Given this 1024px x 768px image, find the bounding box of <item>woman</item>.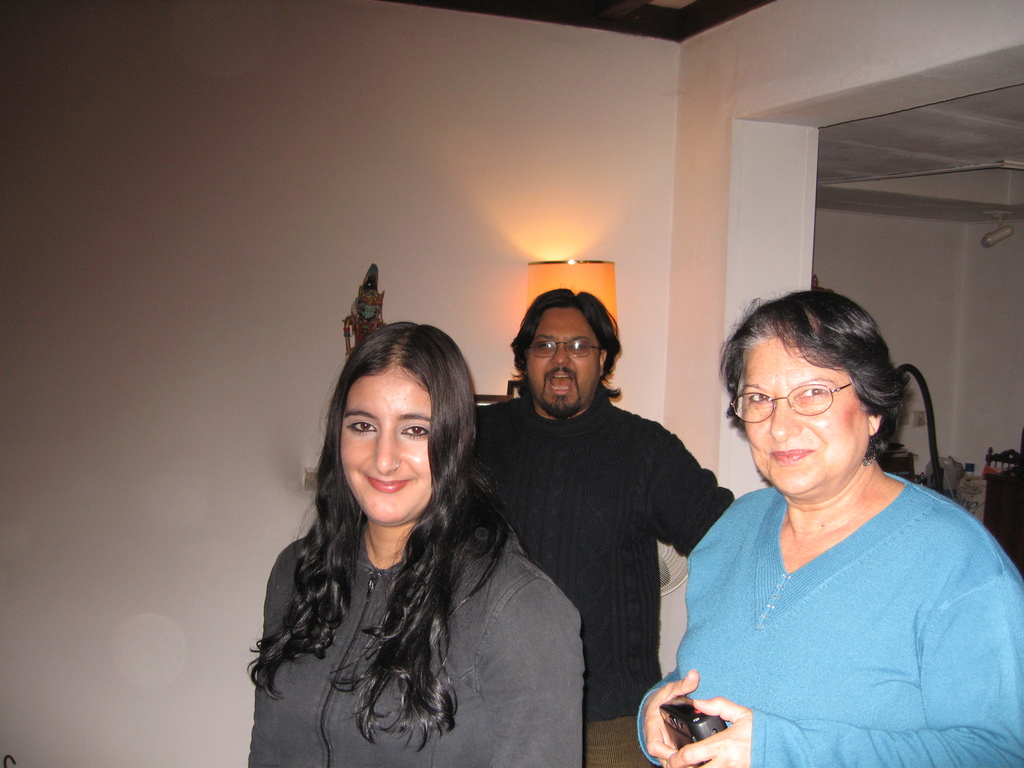
(247,323,586,767).
